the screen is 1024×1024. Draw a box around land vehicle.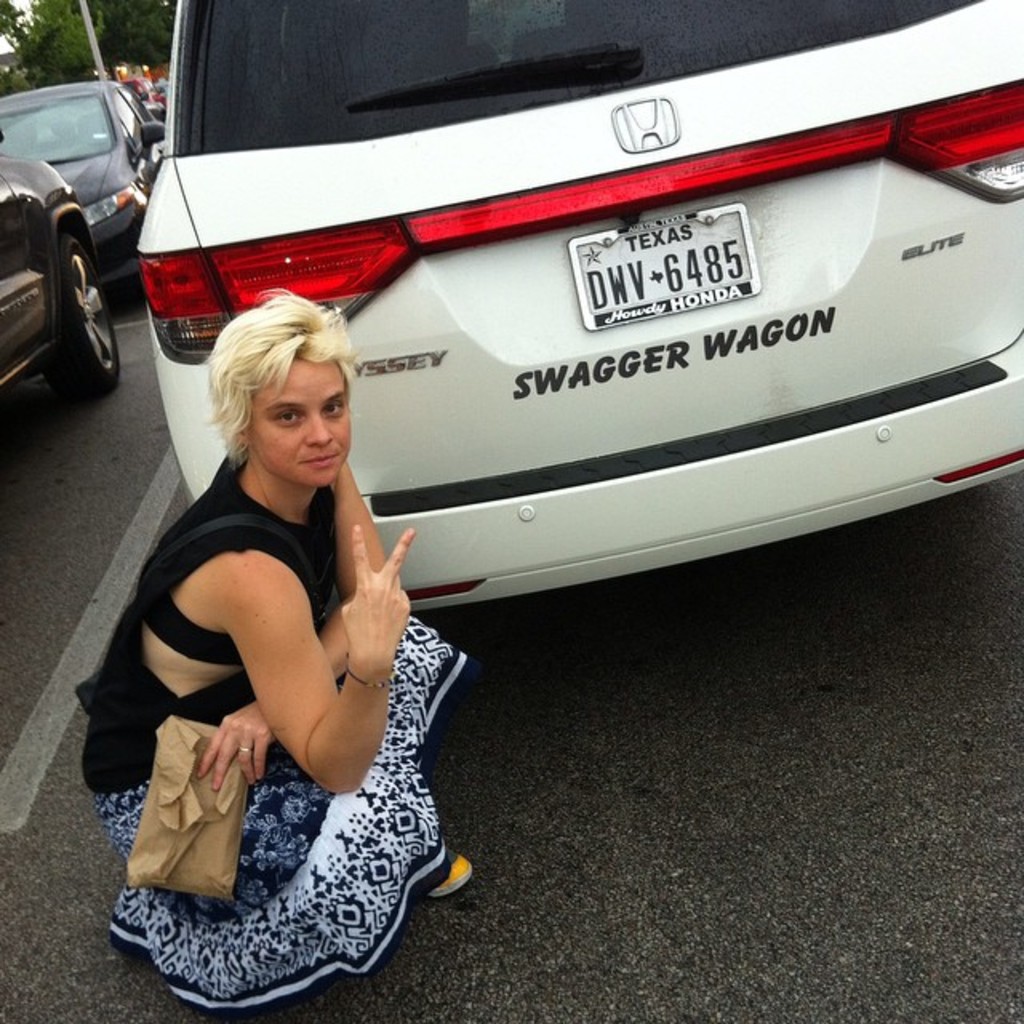
l=0, t=80, r=162, b=304.
